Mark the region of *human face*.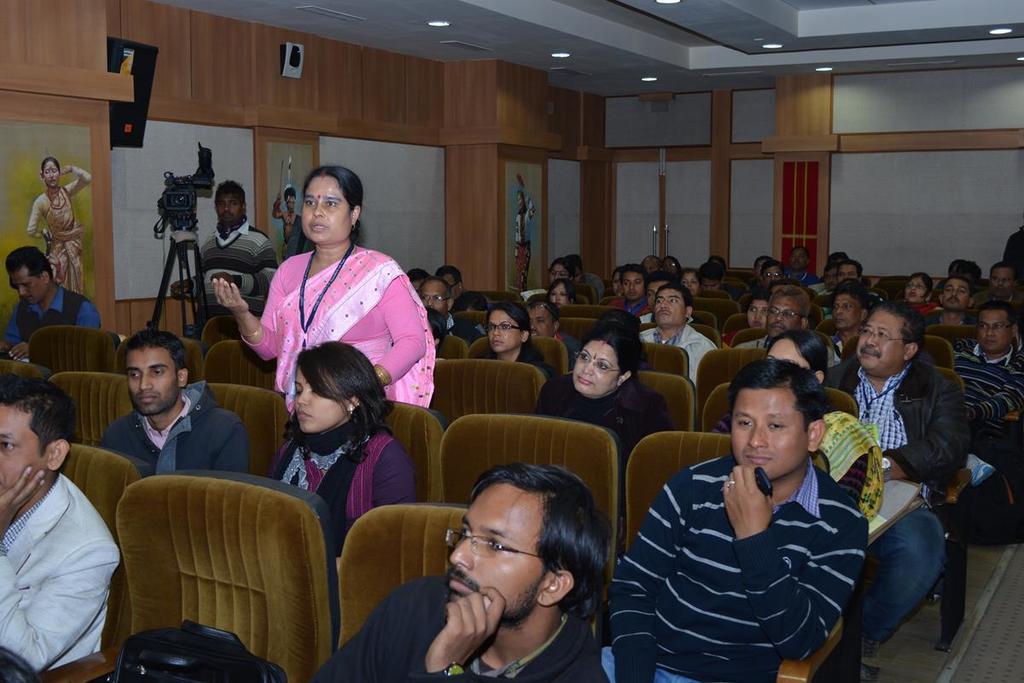
Region: {"x1": 294, "y1": 368, "x2": 347, "y2": 435}.
